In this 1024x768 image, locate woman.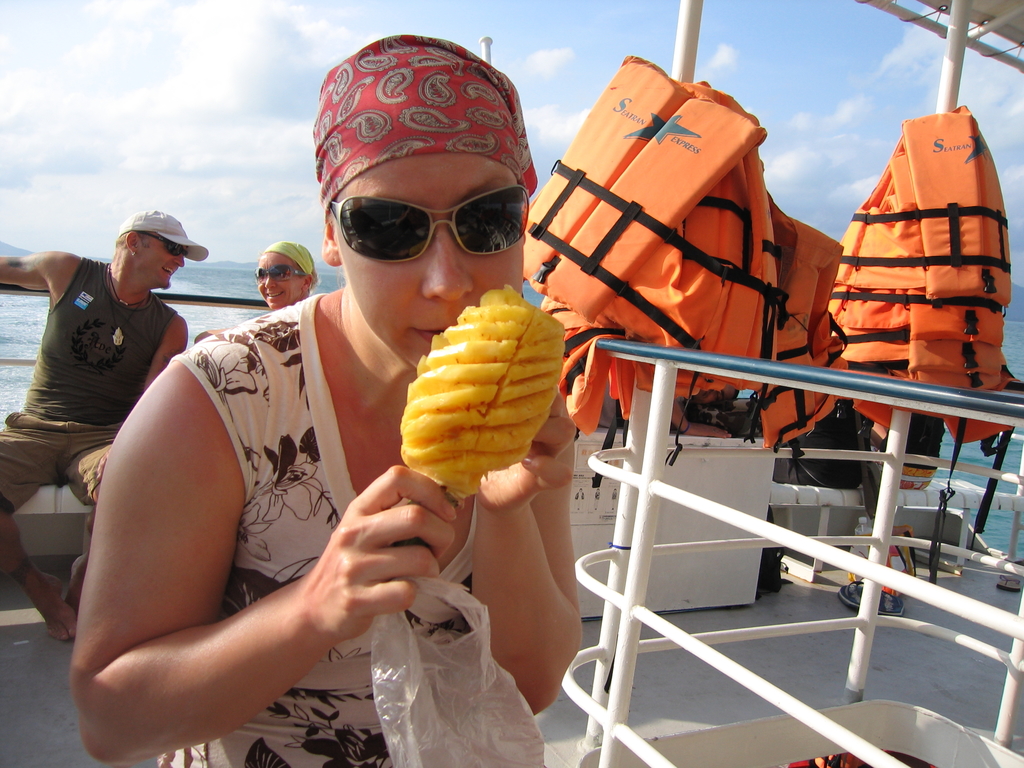
Bounding box: 191:234:321:346.
